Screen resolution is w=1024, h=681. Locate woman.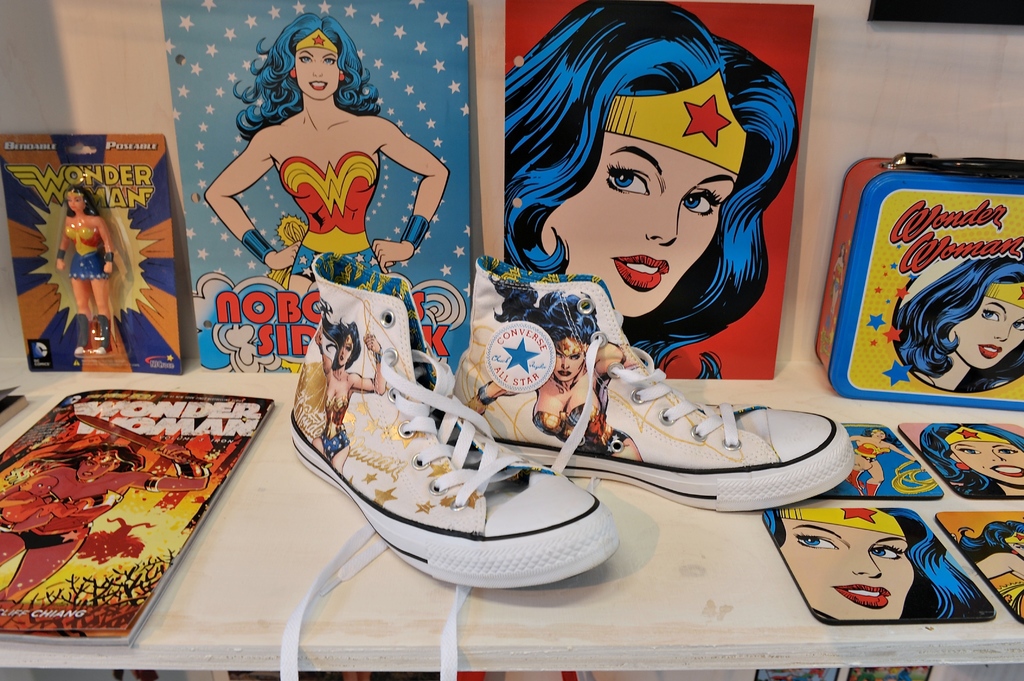
bbox=(949, 509, 1023, 621).
